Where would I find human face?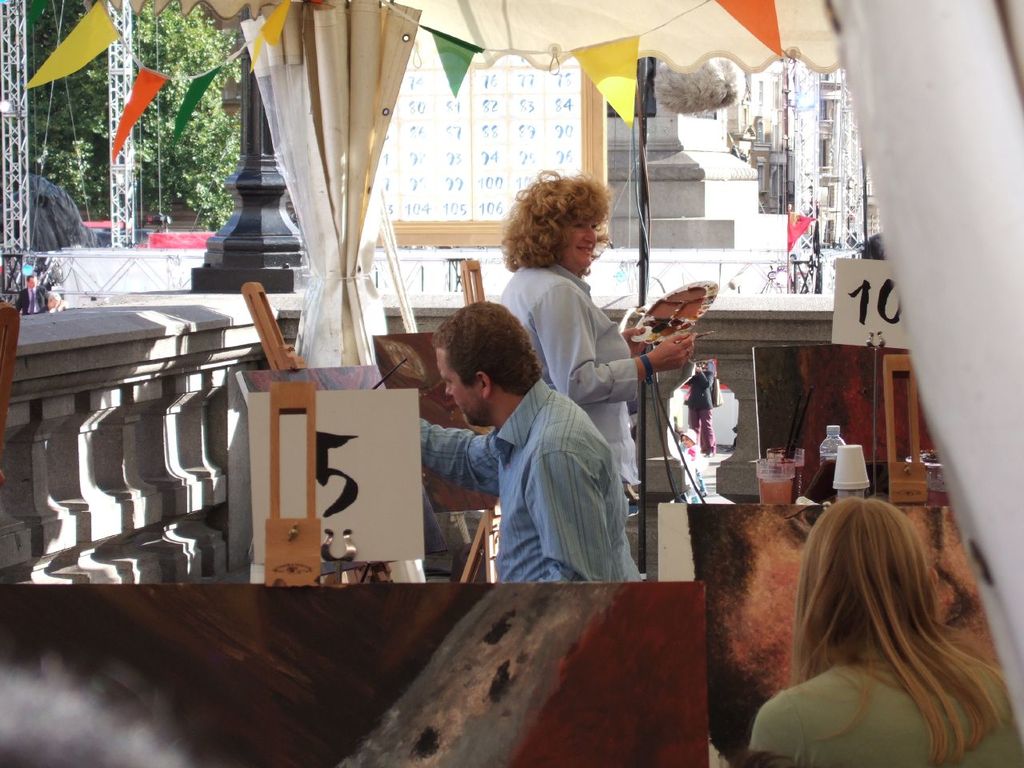
At region(443, 350, 474, 423).
